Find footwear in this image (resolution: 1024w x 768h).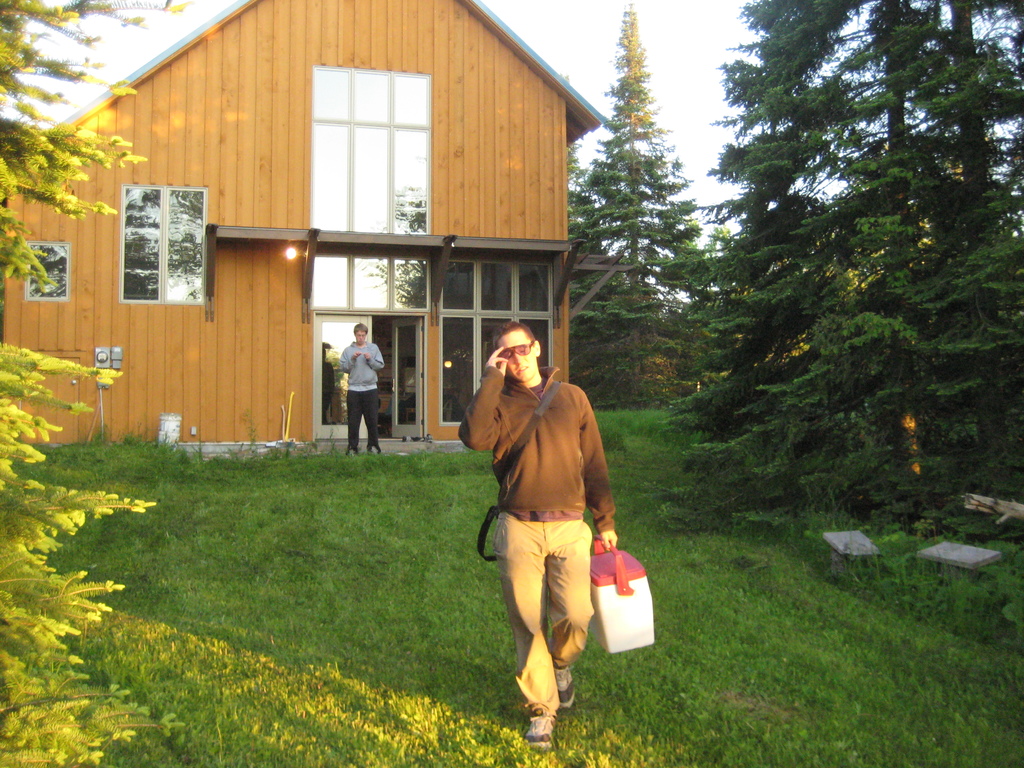
x1=522, y1=716, x2=556, y2=751.
